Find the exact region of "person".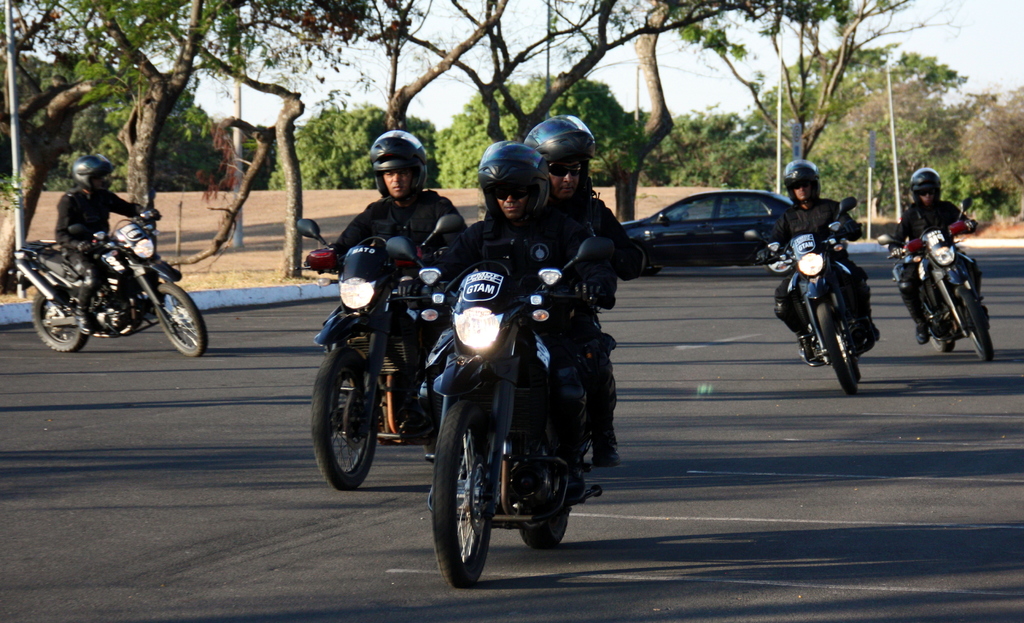
Exact region: 412, 136, 611, 514.
